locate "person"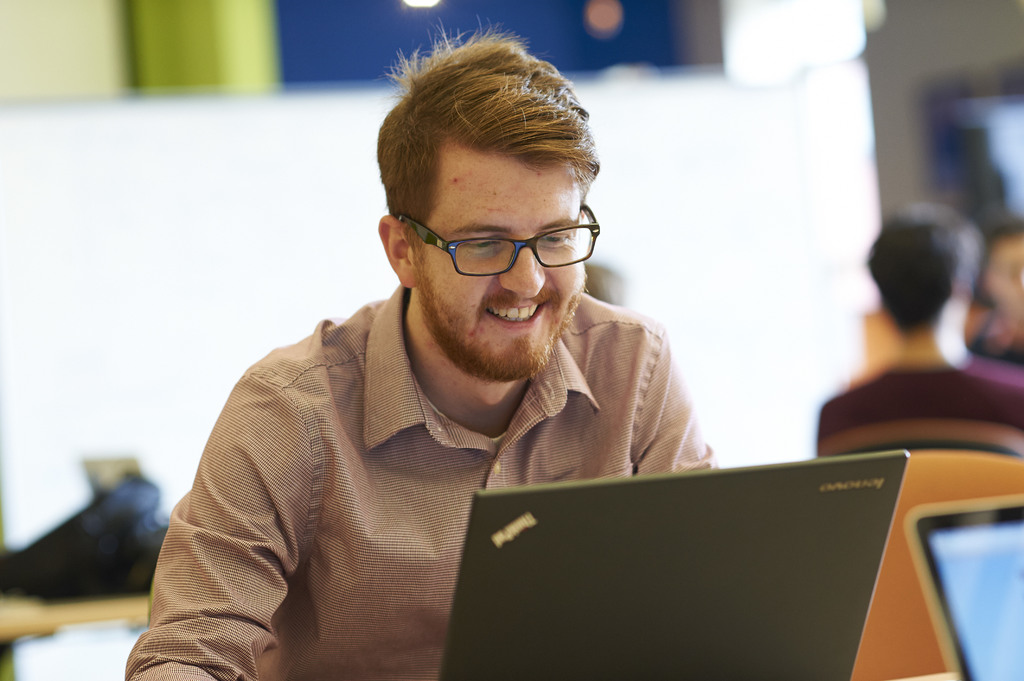
(819, 207, 1023, 457)
